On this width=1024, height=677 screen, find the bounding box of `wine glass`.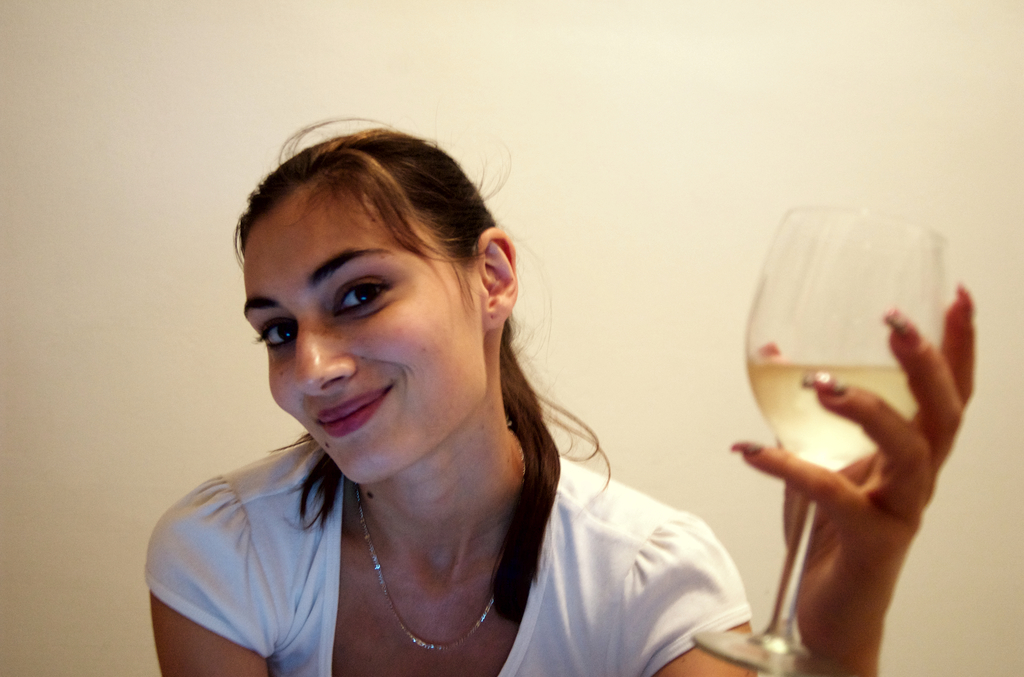
Bounding box: 692,211,945,676.
